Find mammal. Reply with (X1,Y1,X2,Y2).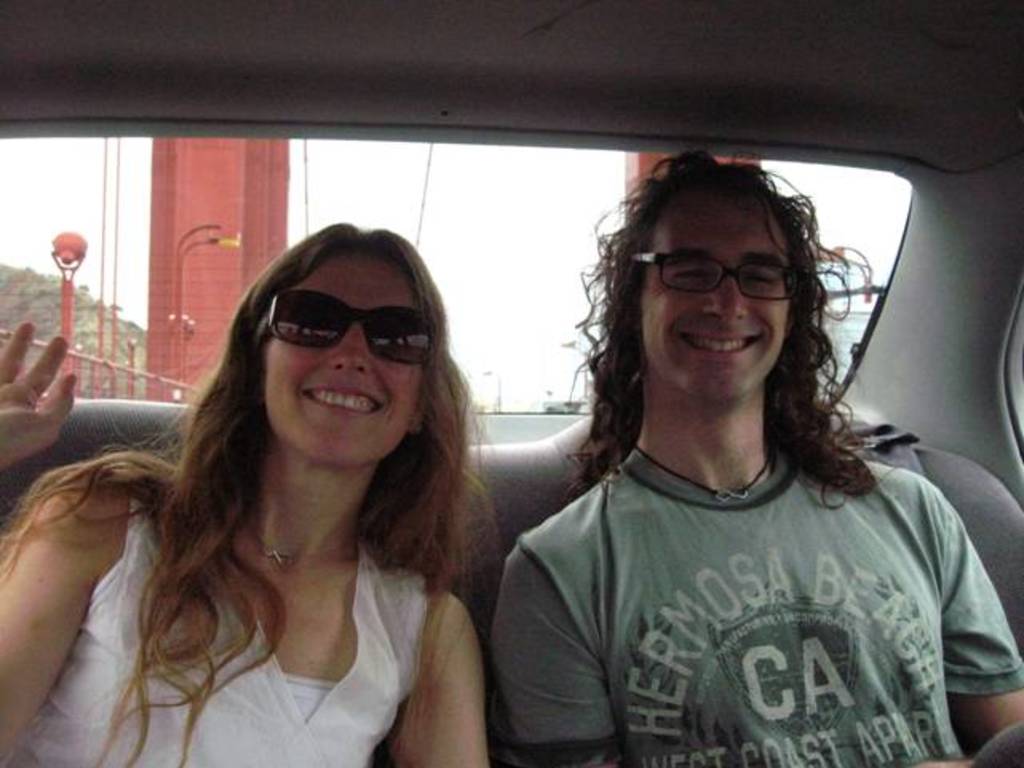
(21,255,438,728).
